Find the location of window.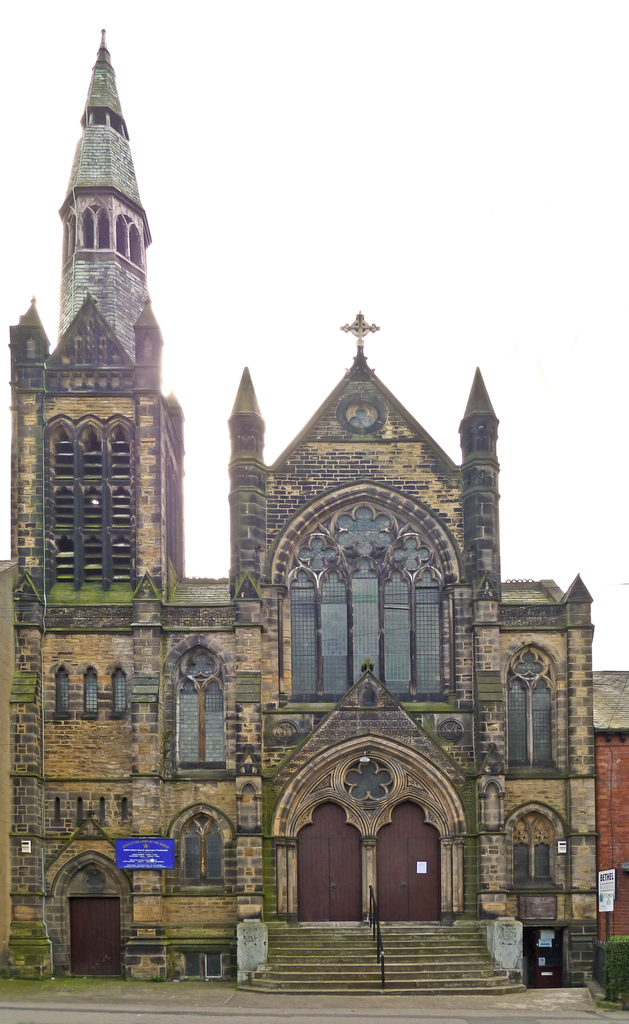
Location: <bbox>277, 501, 466, 711</bbox>.
